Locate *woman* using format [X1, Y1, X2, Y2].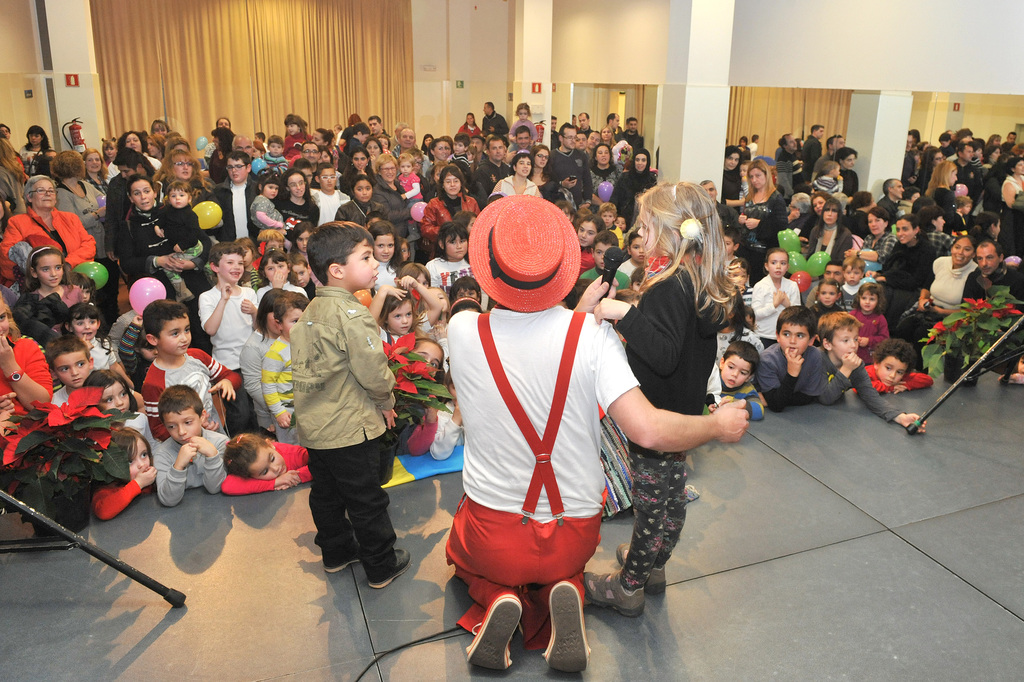
[985, 135, 1004, 151].
